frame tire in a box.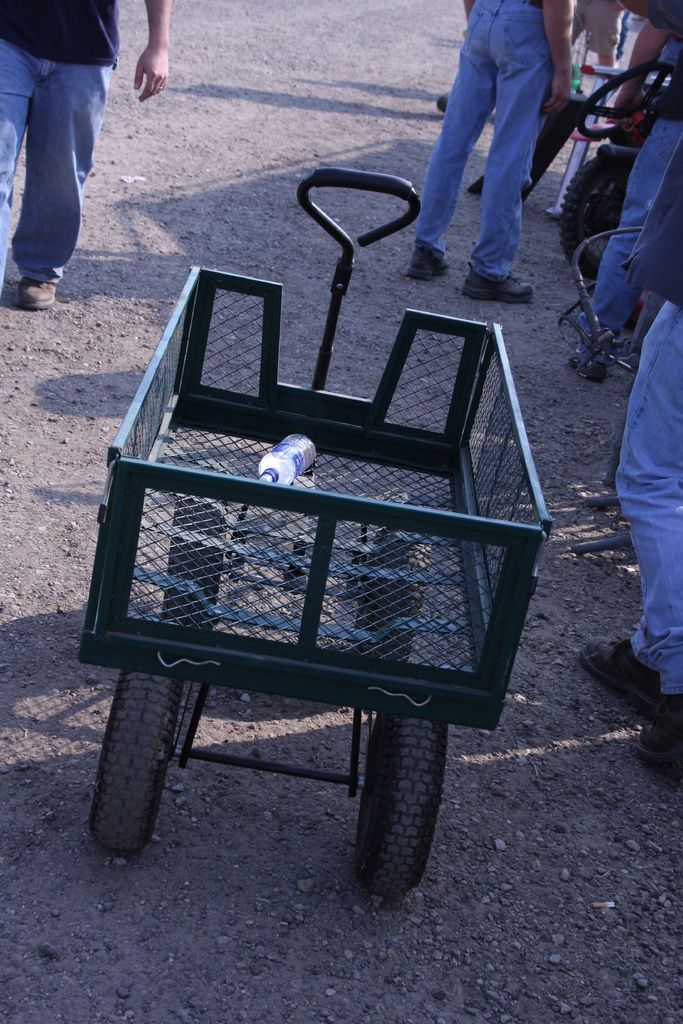
(160, 498, 224, 634).
